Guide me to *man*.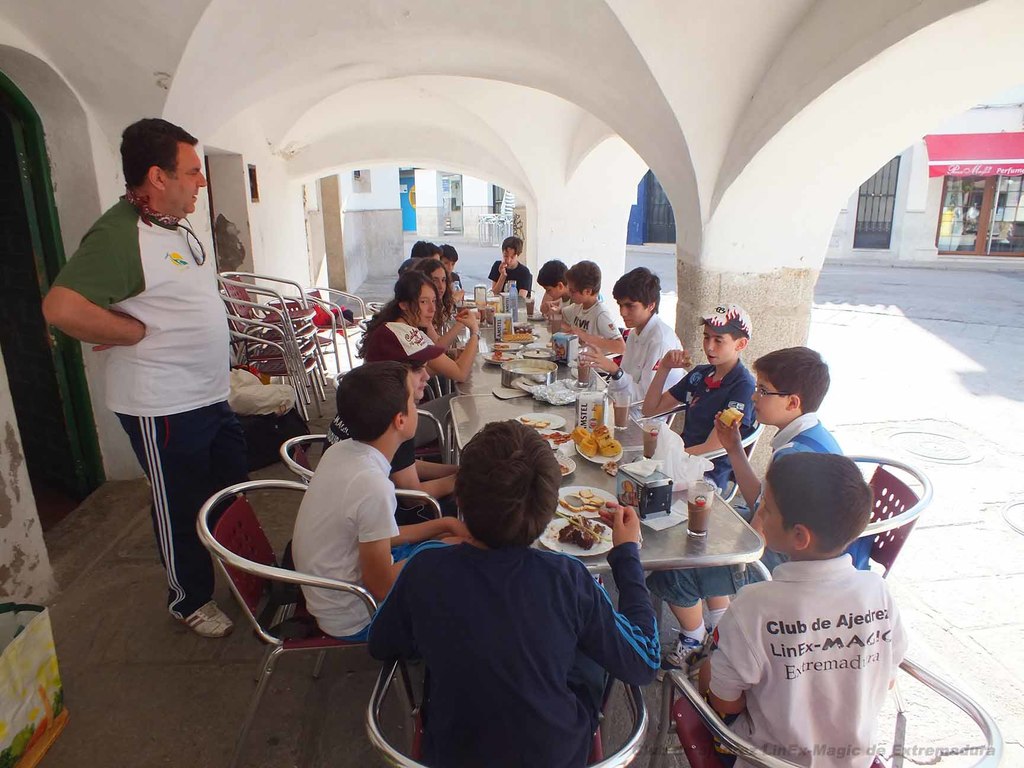
Guidance: left=49, top=125, right=259, bottom=613.
